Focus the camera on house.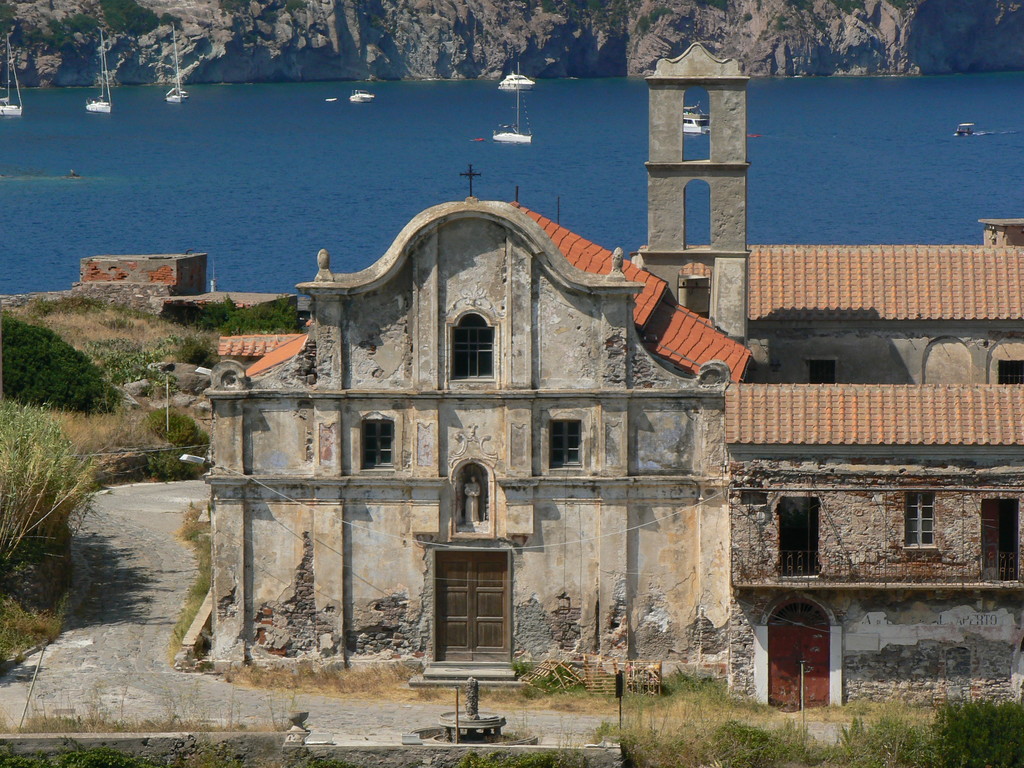
Focus region: rect(189, 164, 758, 675).
